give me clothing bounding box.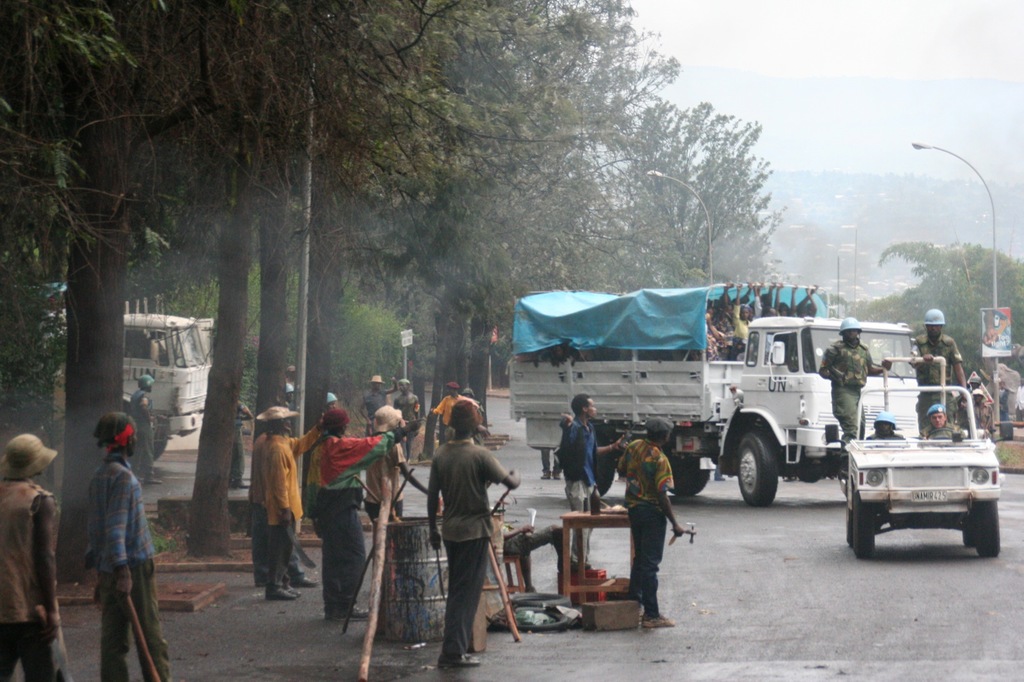
box(67, 423, 154, 656).
